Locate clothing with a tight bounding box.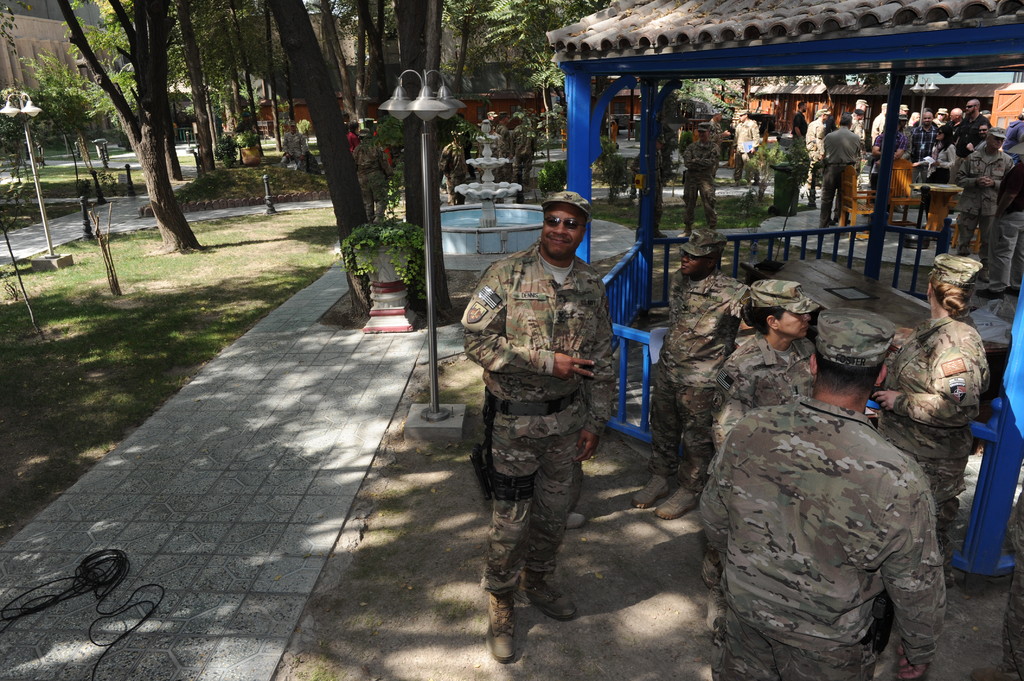
{"x1": 704, "y1": 397, "x2": 940, "y2": 679}.
